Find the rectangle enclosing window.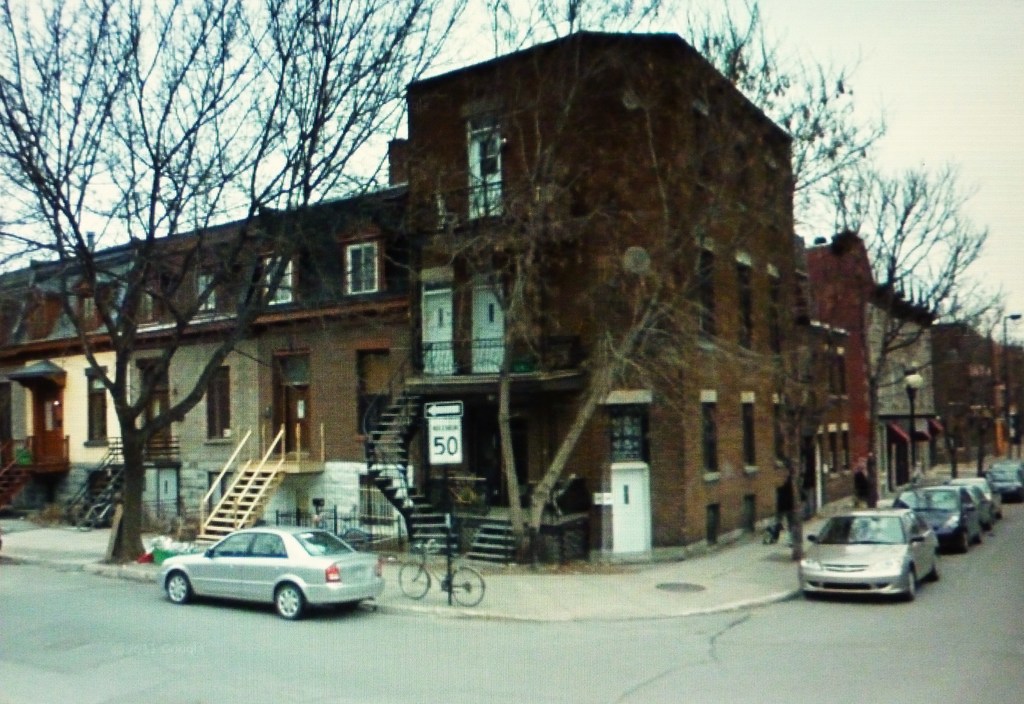
694:105:709:184.
